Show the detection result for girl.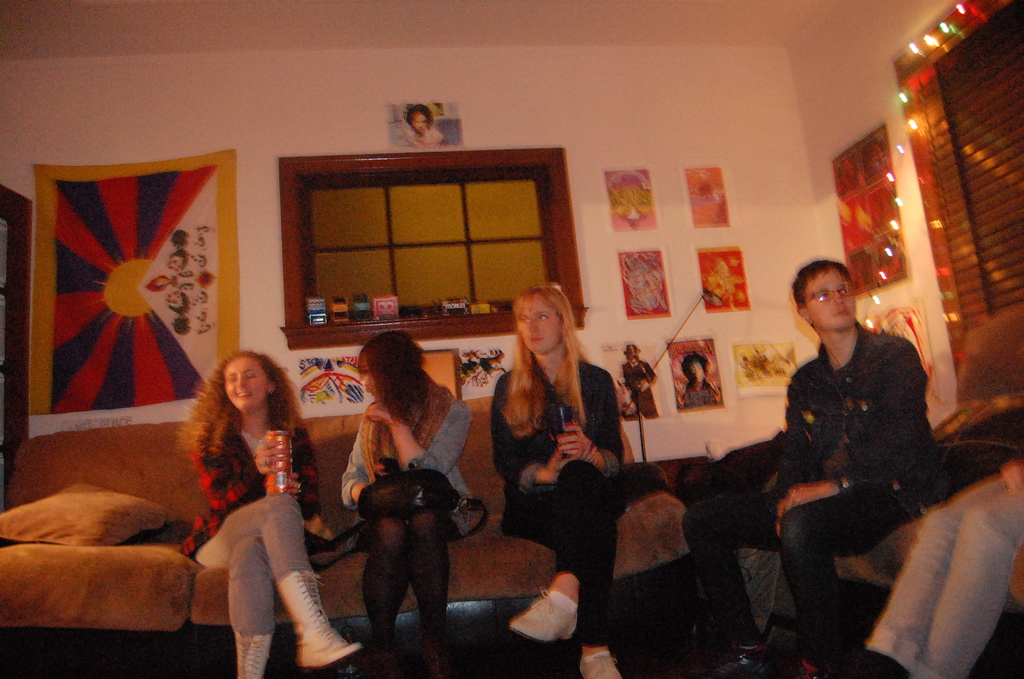
<bbox>495, 283, 624, 678</bbox>.
